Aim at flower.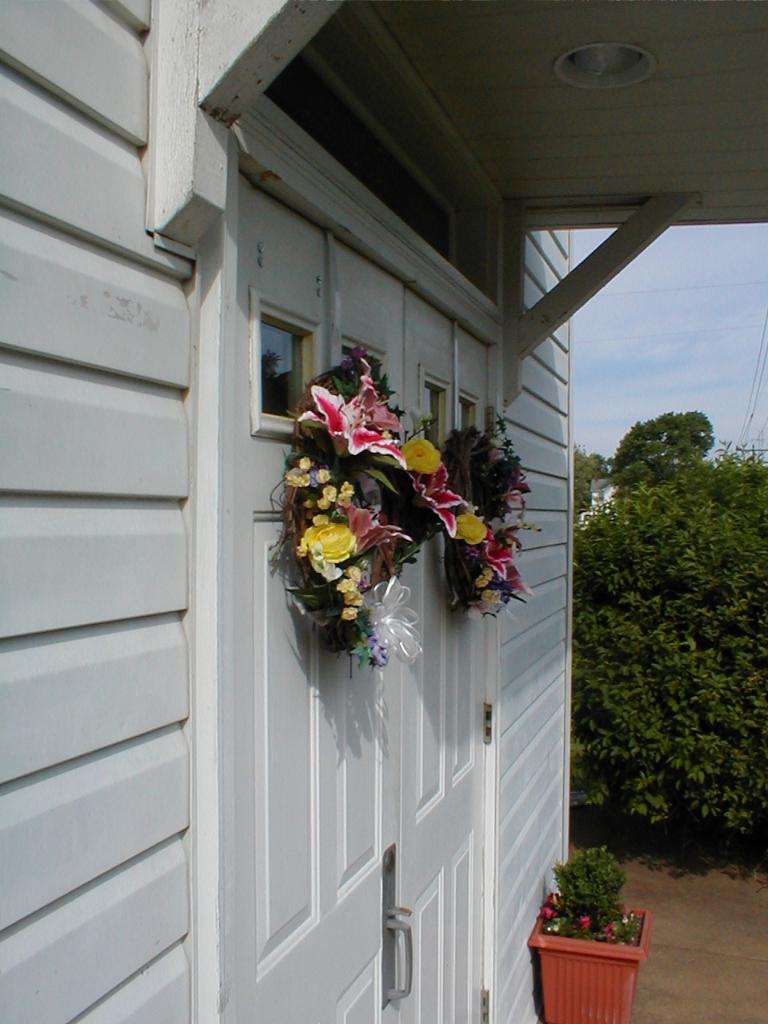
Aimed at {"left": 299, "top": 511, "right": 366, "bottom": 568}.
